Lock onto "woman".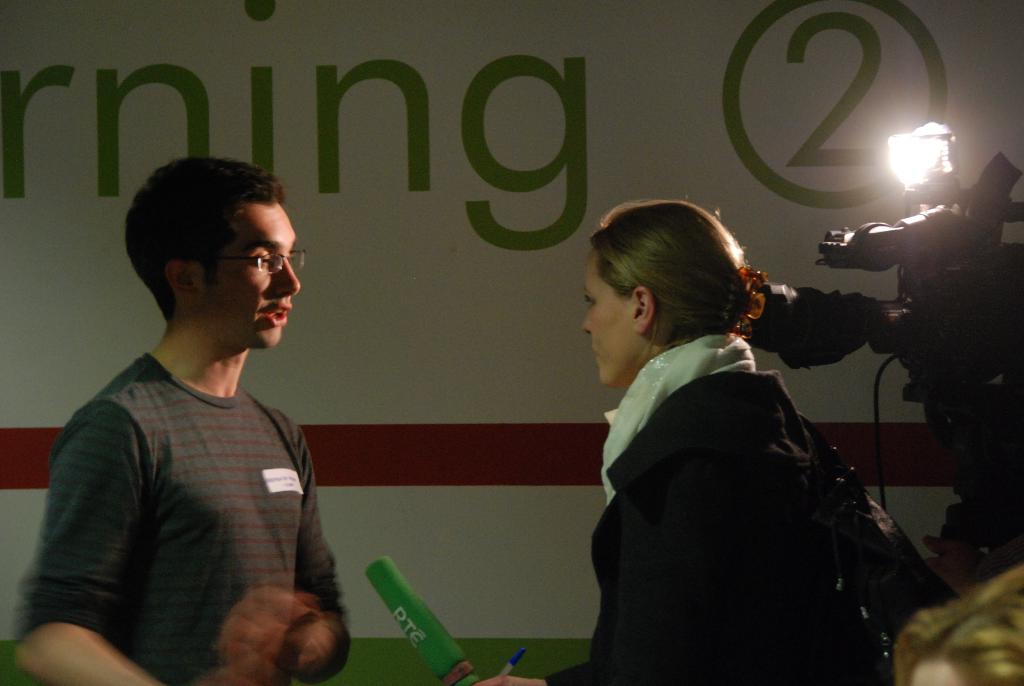
Locked: rect(439, 200, 889, 685).
